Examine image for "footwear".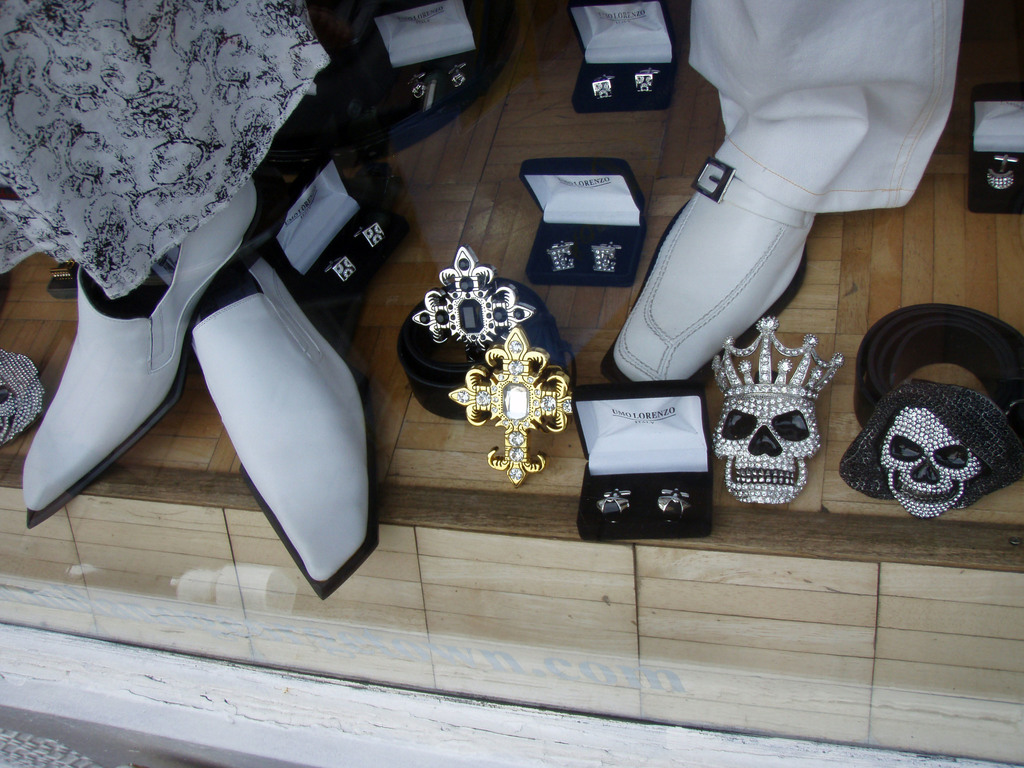
Examination result: [26, 175, 293, 531].
